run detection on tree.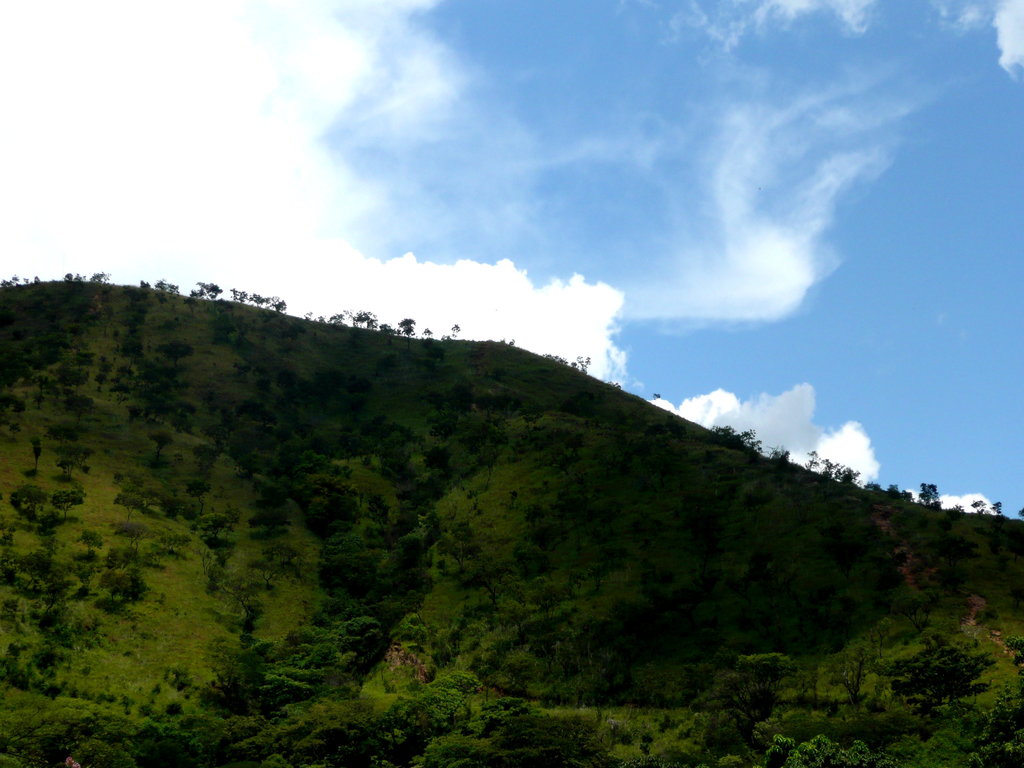
Result: bbox=(738, 426, 766, 456).
